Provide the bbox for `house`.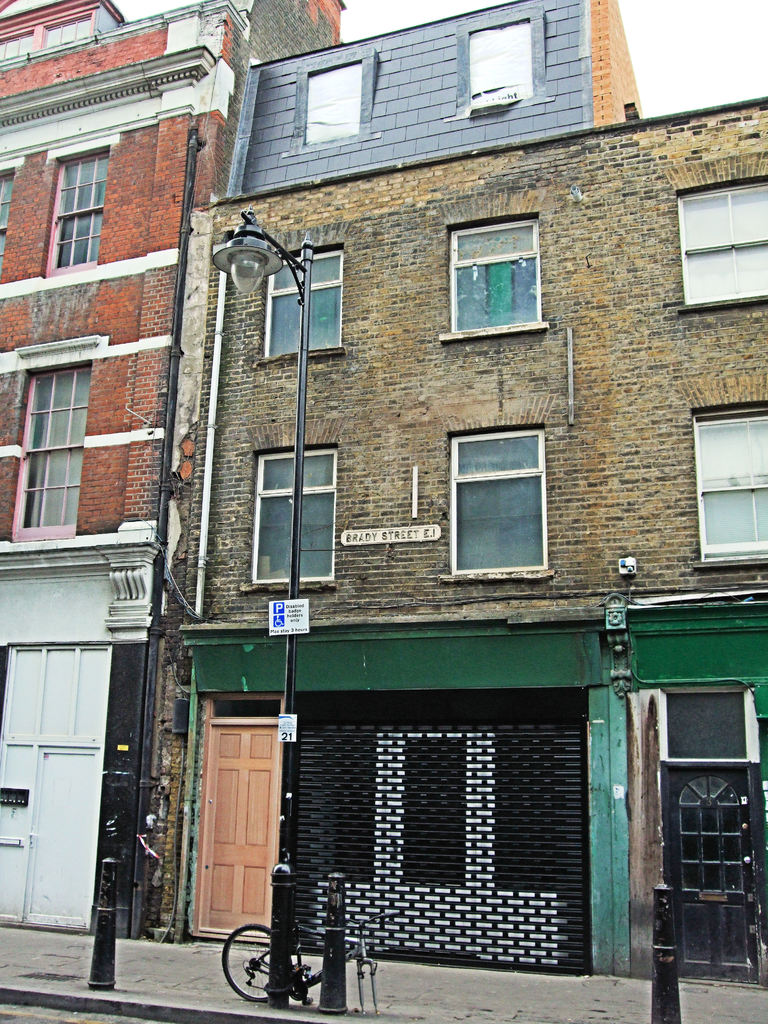
{"x1": 186, "y1": 129, "x2": 761, "y2": 989}.
